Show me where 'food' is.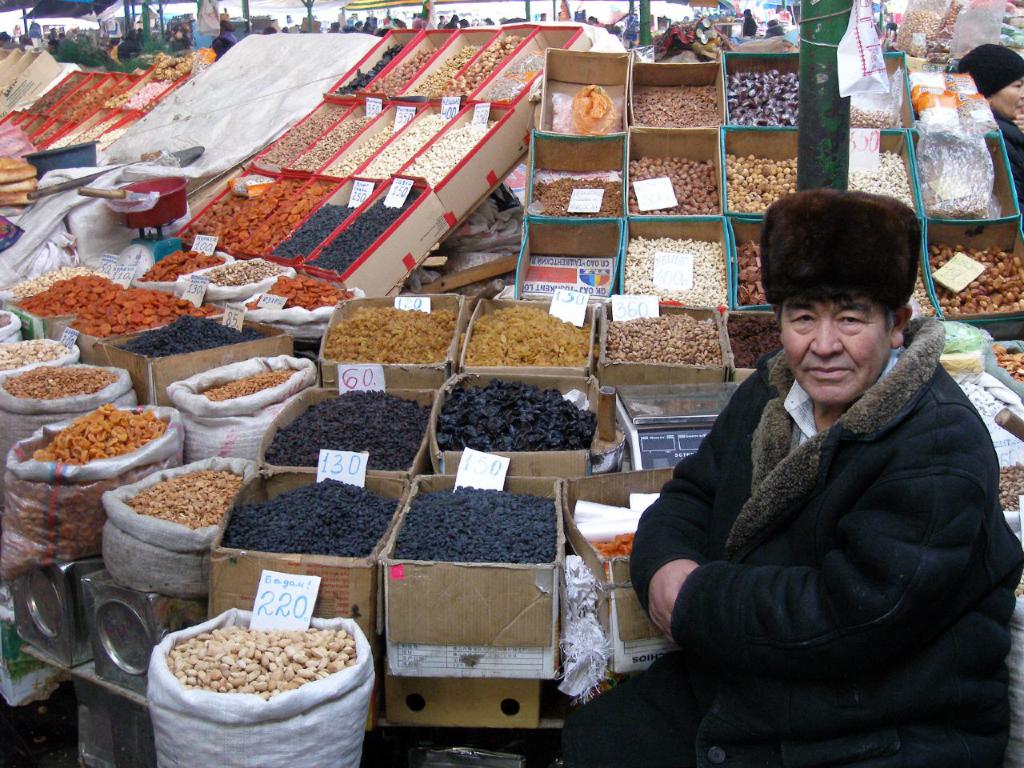
'food' is at (255,106,347,170).
